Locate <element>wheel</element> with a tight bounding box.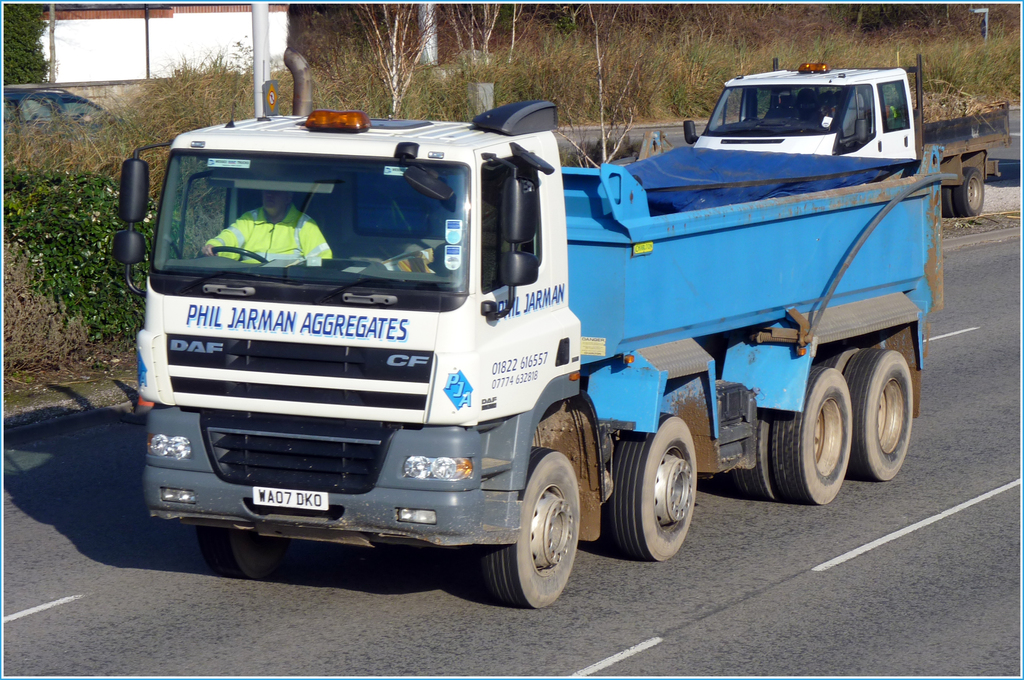
[left=194, top=526, right=286, bottom=578].
